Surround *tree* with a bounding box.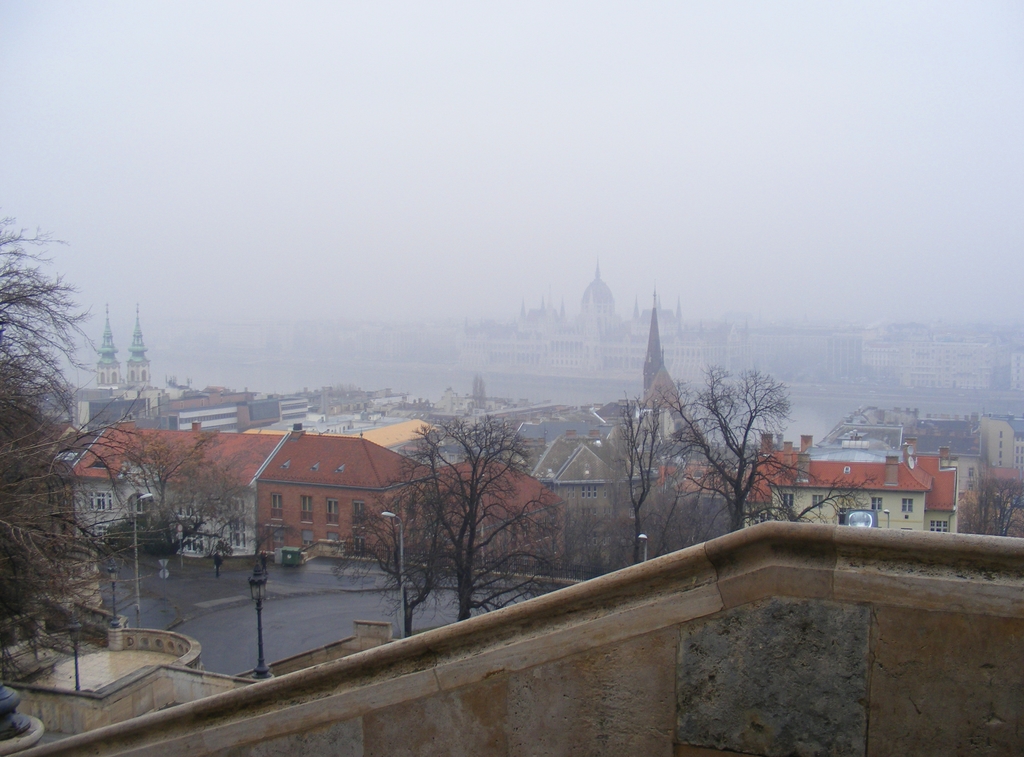
(x1=0, y1=213, x2=188, y2=680).
